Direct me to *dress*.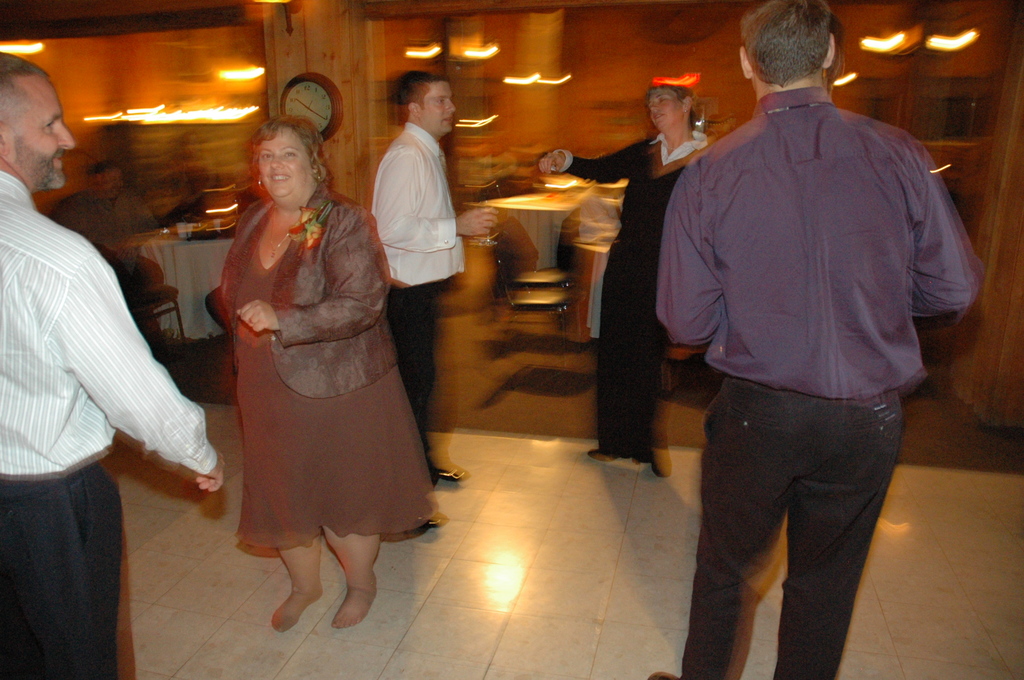
Direction: 553, 142, 687, 454.
